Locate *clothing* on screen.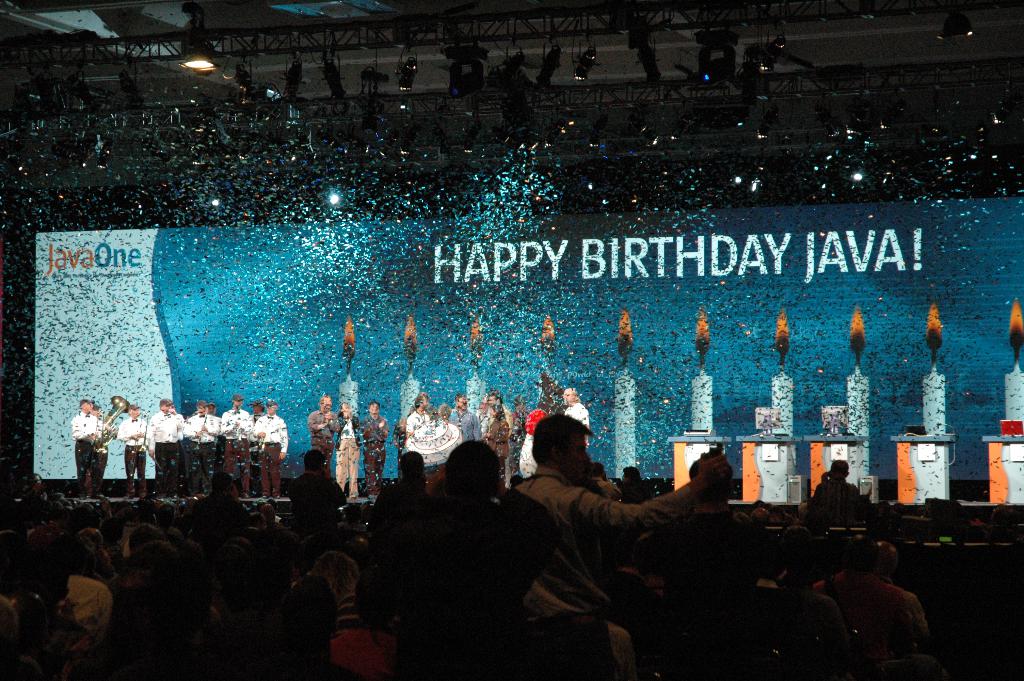
On screen at box=[242, 411, 260, 490].
